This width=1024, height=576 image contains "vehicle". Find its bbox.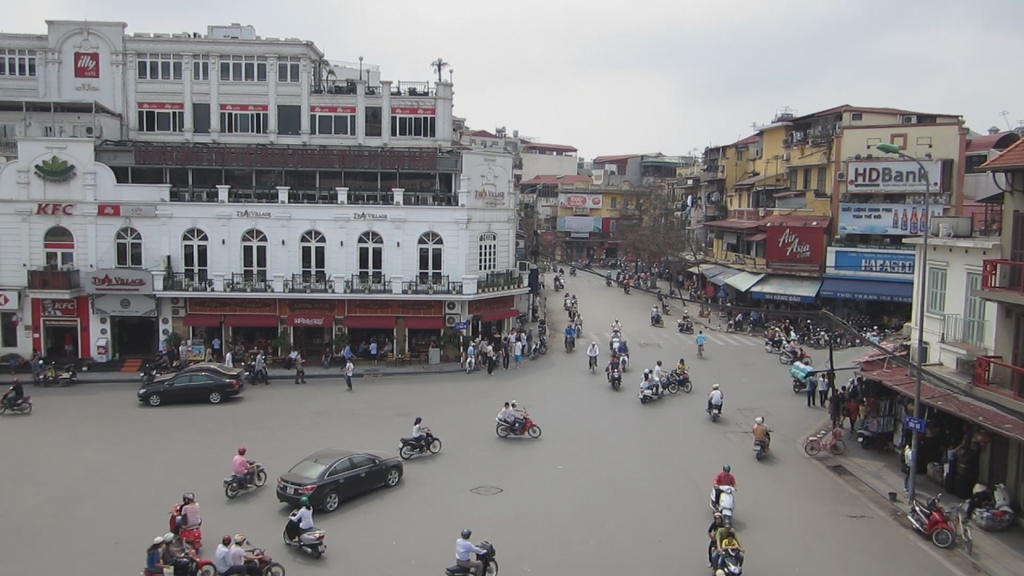
region(586, 354, 596, 374).
